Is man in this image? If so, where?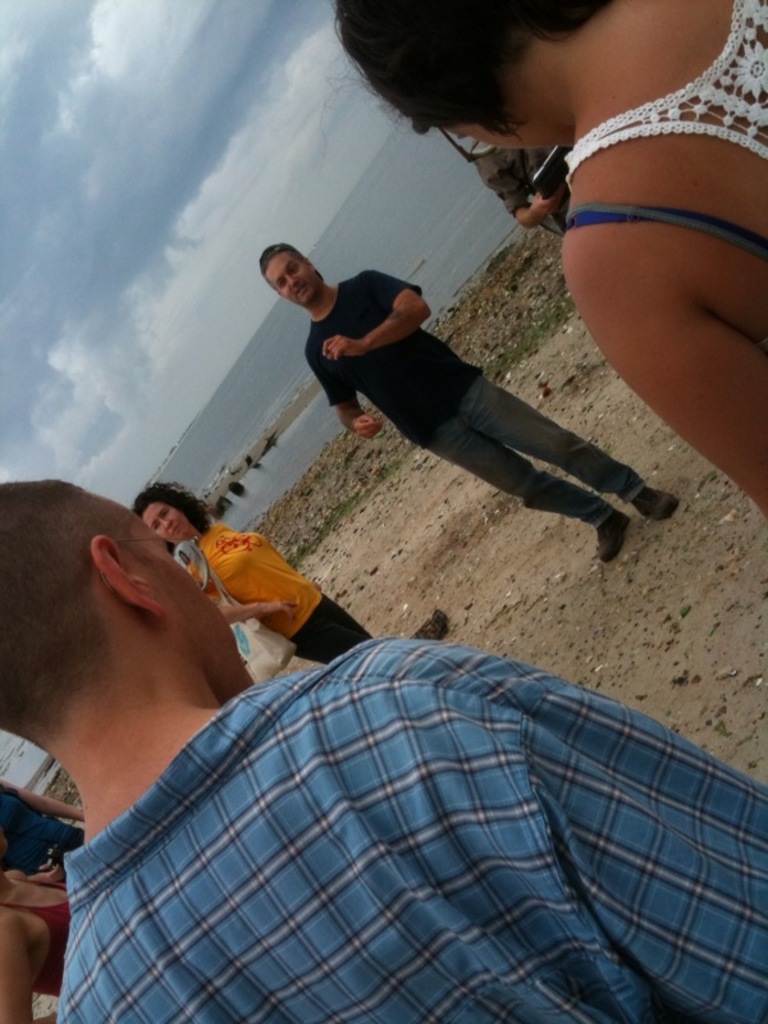
Yes, at (left=0, top=475, right=767, bottom=1023).
